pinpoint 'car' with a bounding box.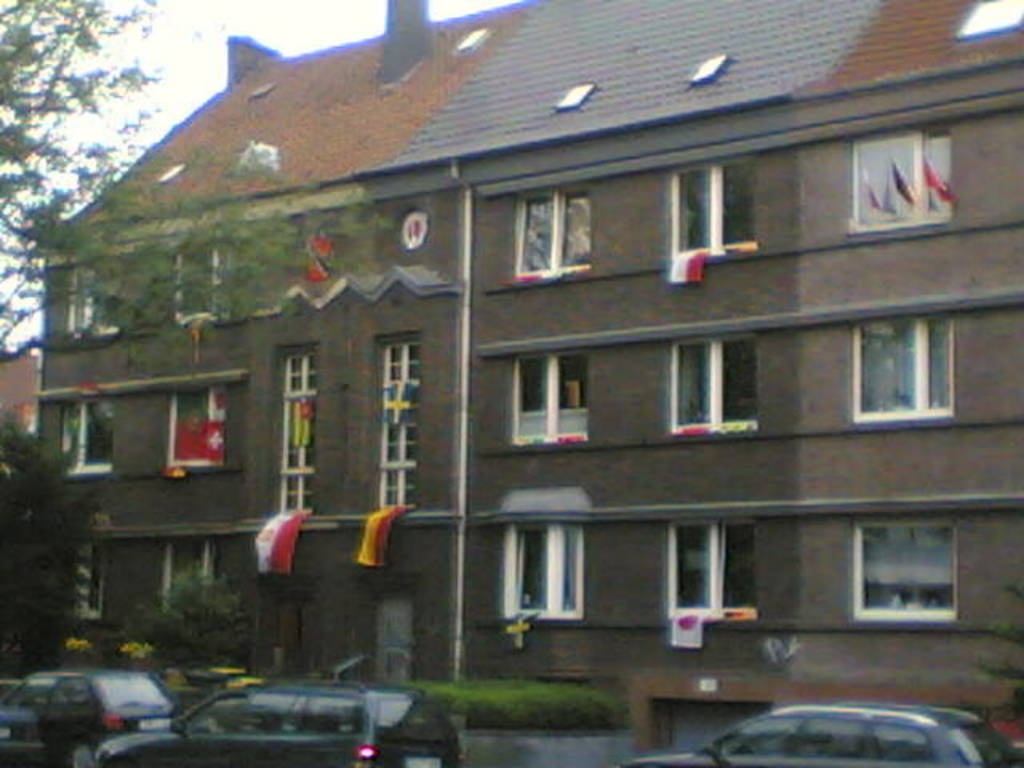
<box>0,669,182,766</box>.
